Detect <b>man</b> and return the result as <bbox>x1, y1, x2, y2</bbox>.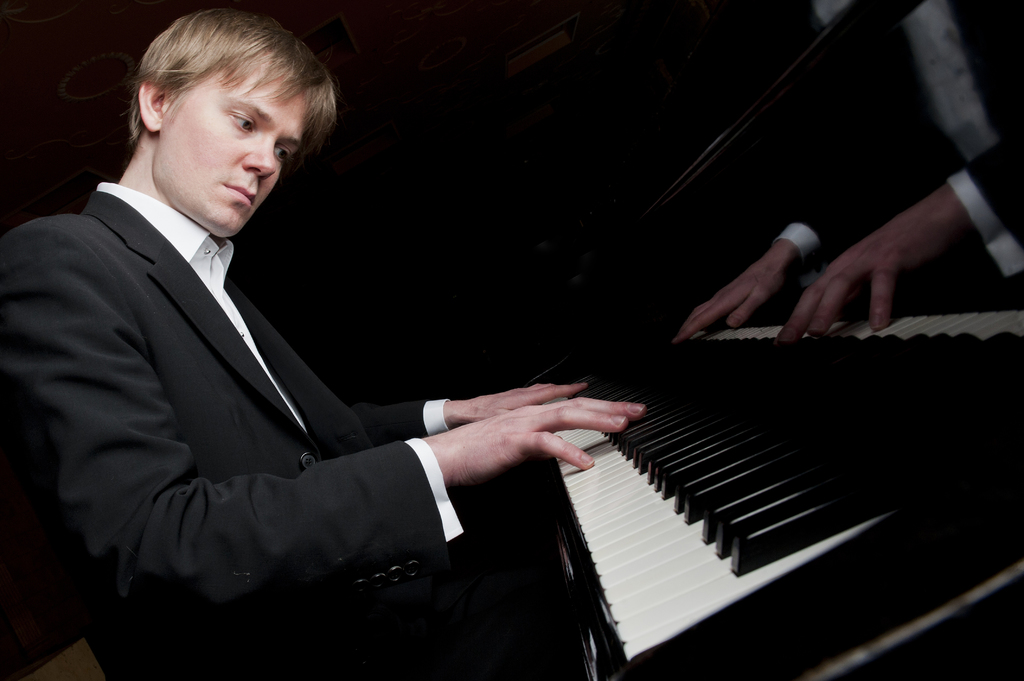
<bbox>68, 38, 616, 643</bbox>.
